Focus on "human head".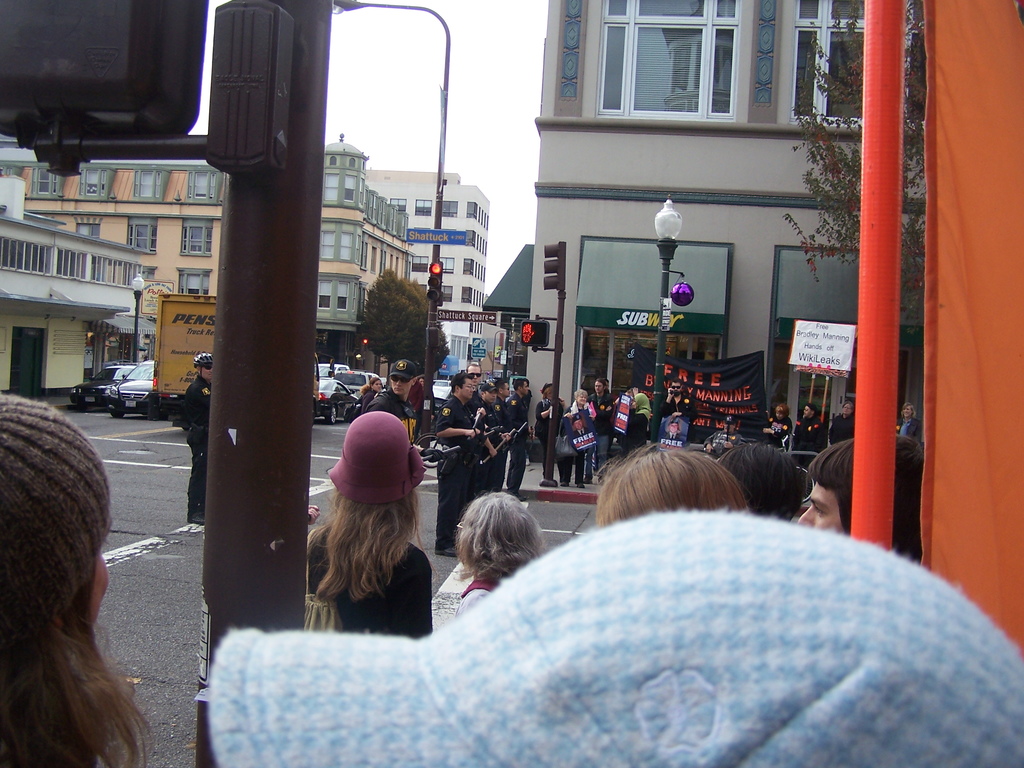
Focused at pyautogui.locateOnScreen(514, 378, 529, 397).
